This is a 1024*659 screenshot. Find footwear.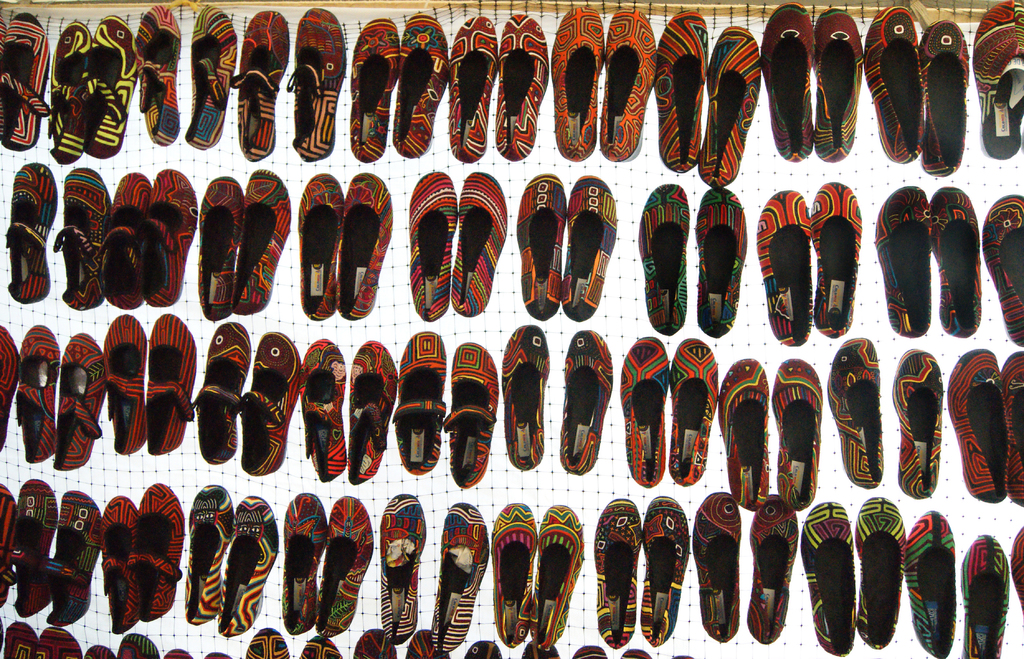
Bounding box: crop(812, 182, 863, 338).
